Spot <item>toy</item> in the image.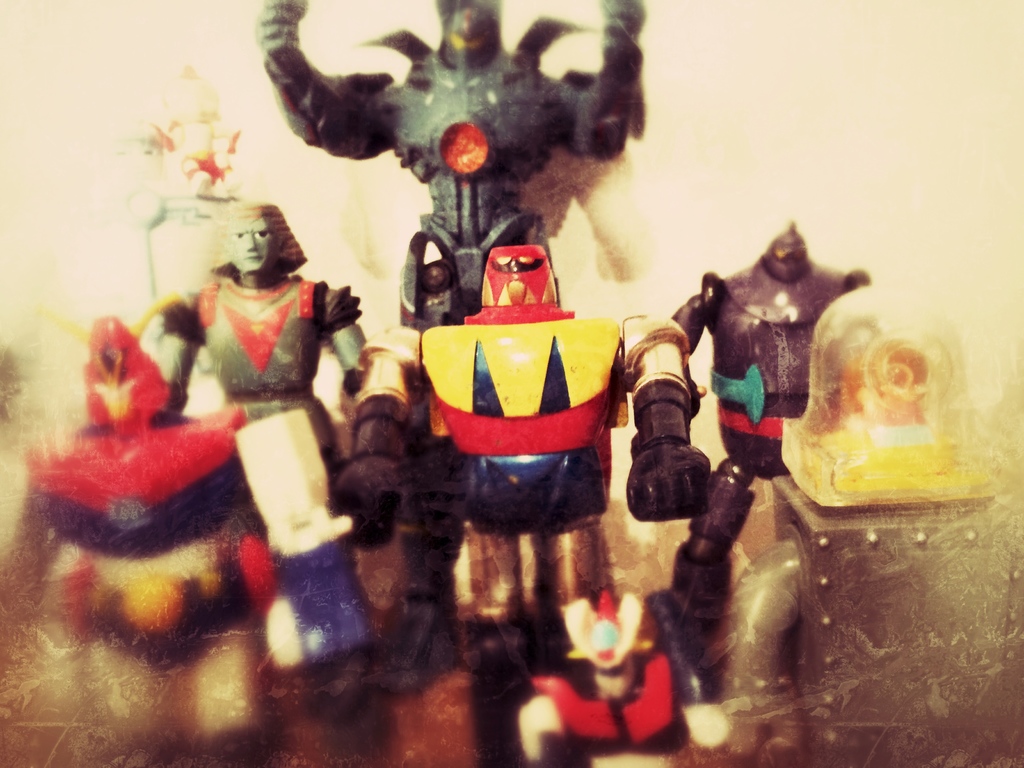
<item>toy</item> found at left=433, top=591, right=737, bottom=767.
